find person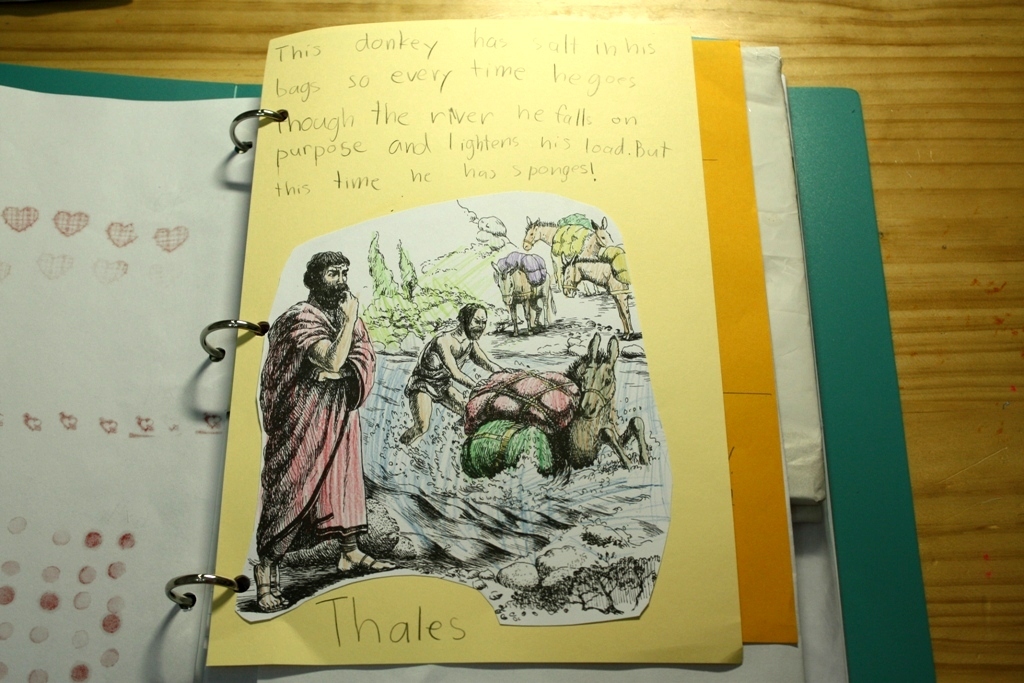
<bbox>239, 194, 380, 598</bbox>
